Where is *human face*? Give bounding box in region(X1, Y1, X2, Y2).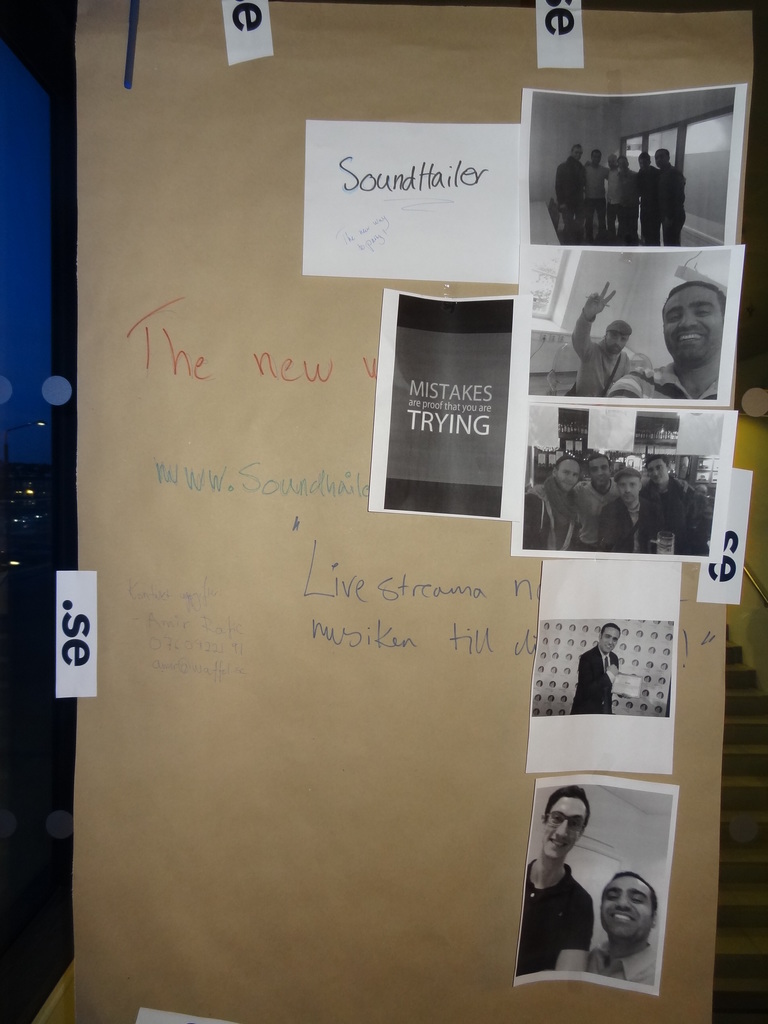
region(591, 458, 611, 484).
